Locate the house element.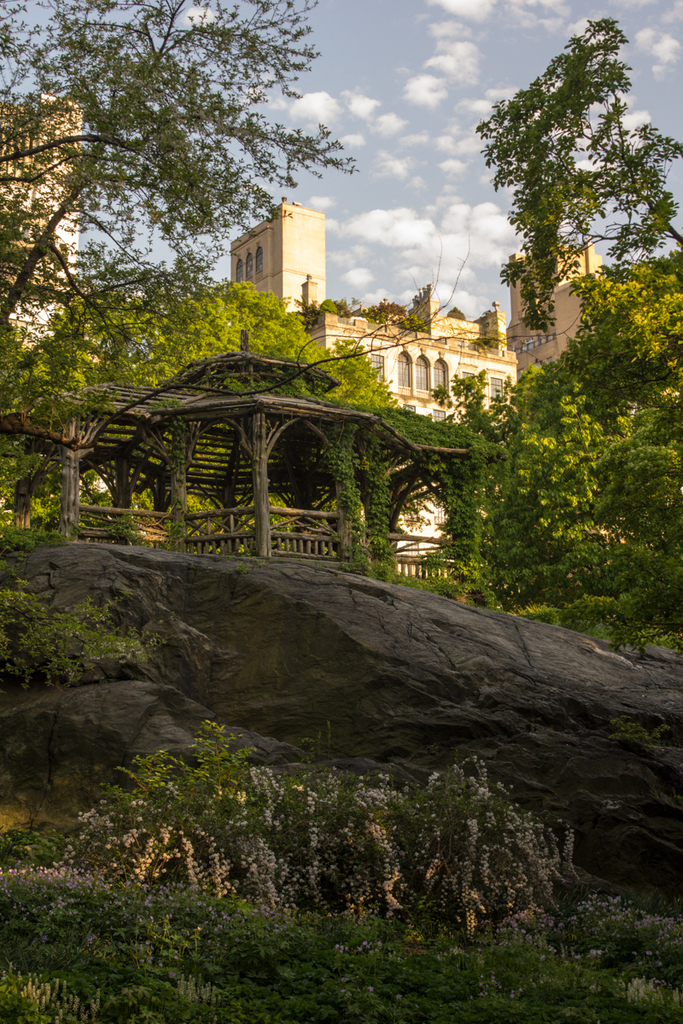
Element bbox: [x1=318, y1=277, x2=531, y2=573].
